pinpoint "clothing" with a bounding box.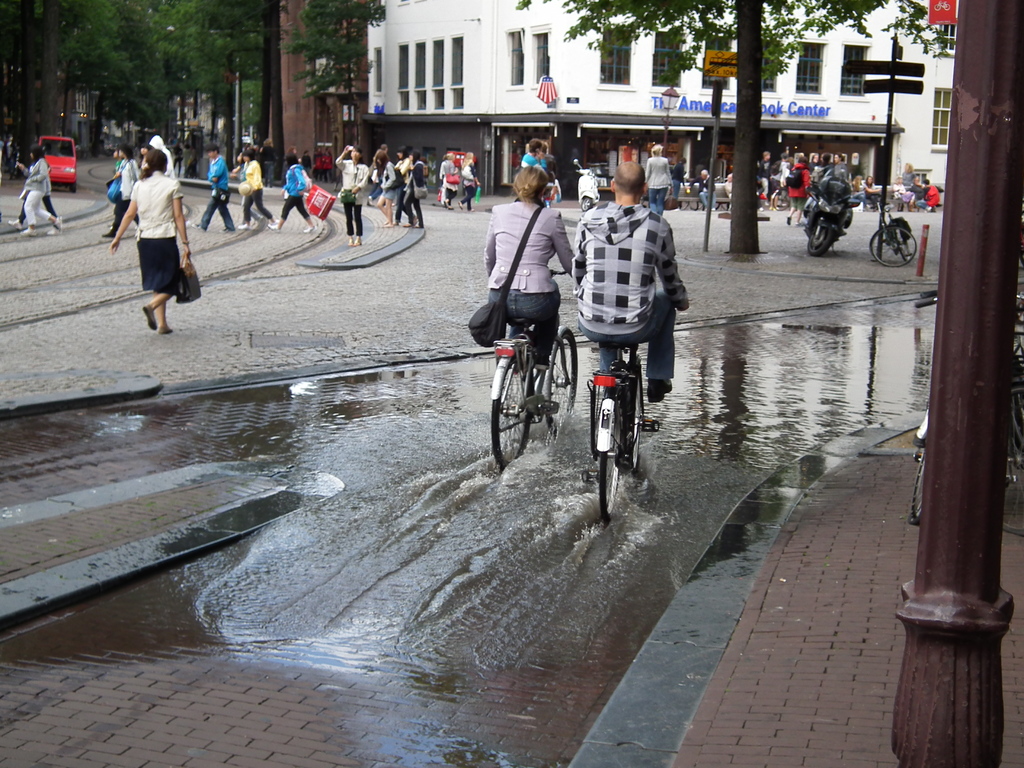
<region>237, 161, 256, 209</region>.
